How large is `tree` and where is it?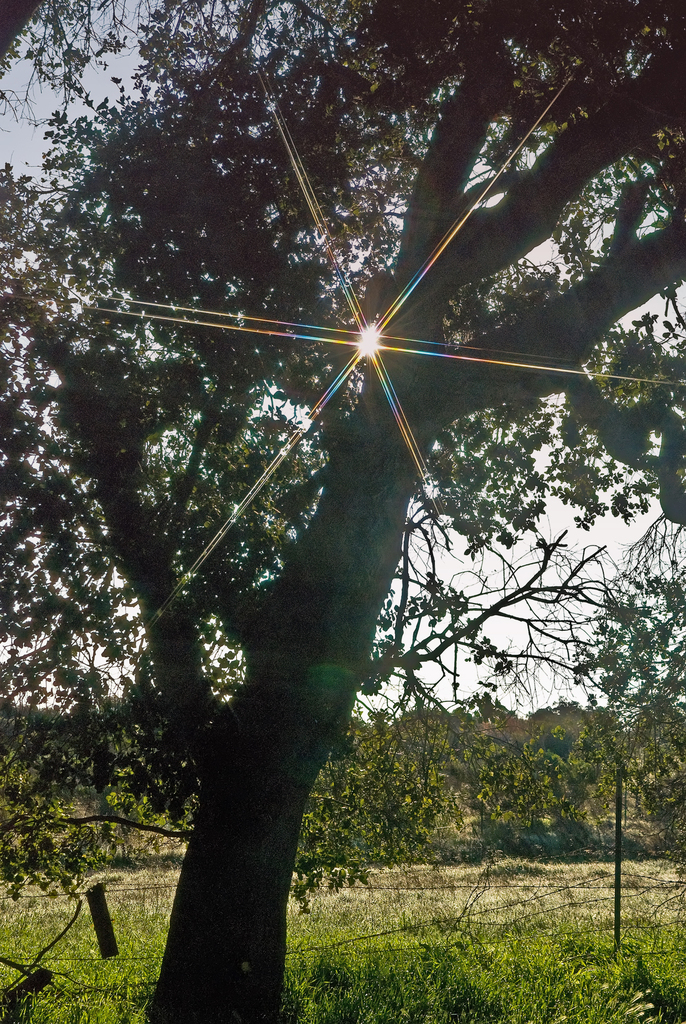
Bounding box: [x1=0, y1=0, x2=685, y2=1023].
